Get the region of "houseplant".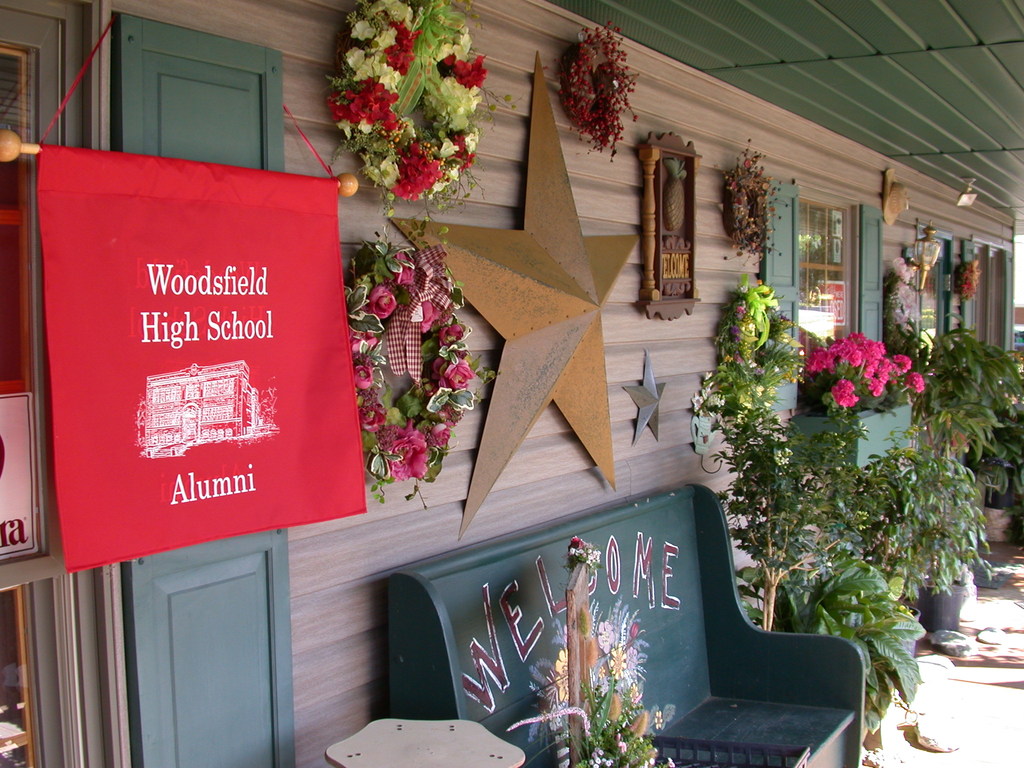
bbox=[900, 310, 1023, 566].
